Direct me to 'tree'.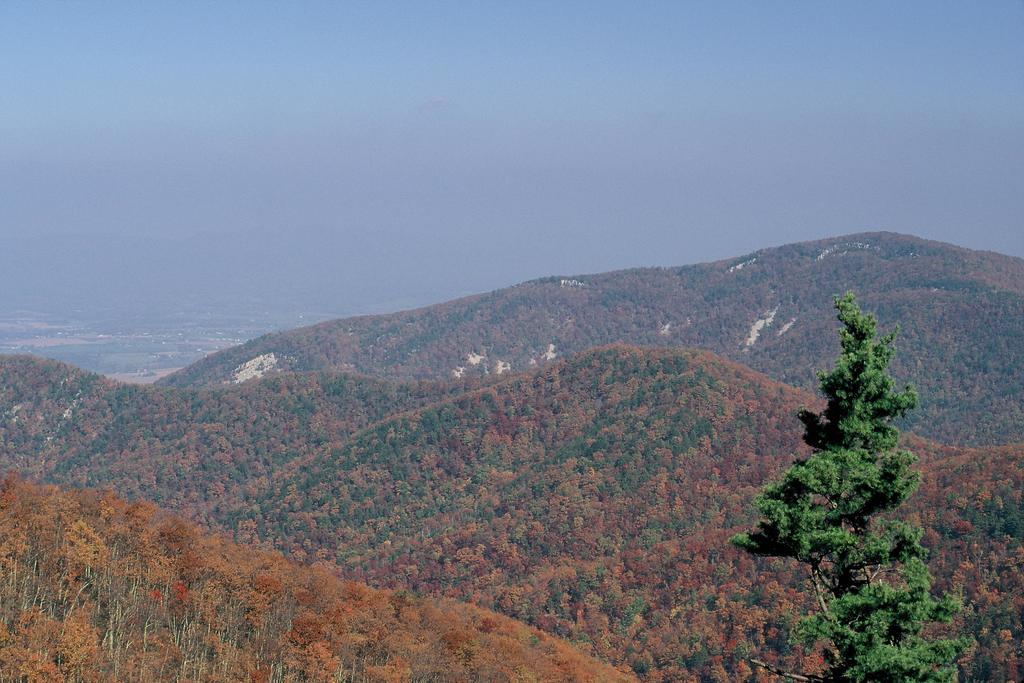
Direction: crop(762, 268, 933, 598).
